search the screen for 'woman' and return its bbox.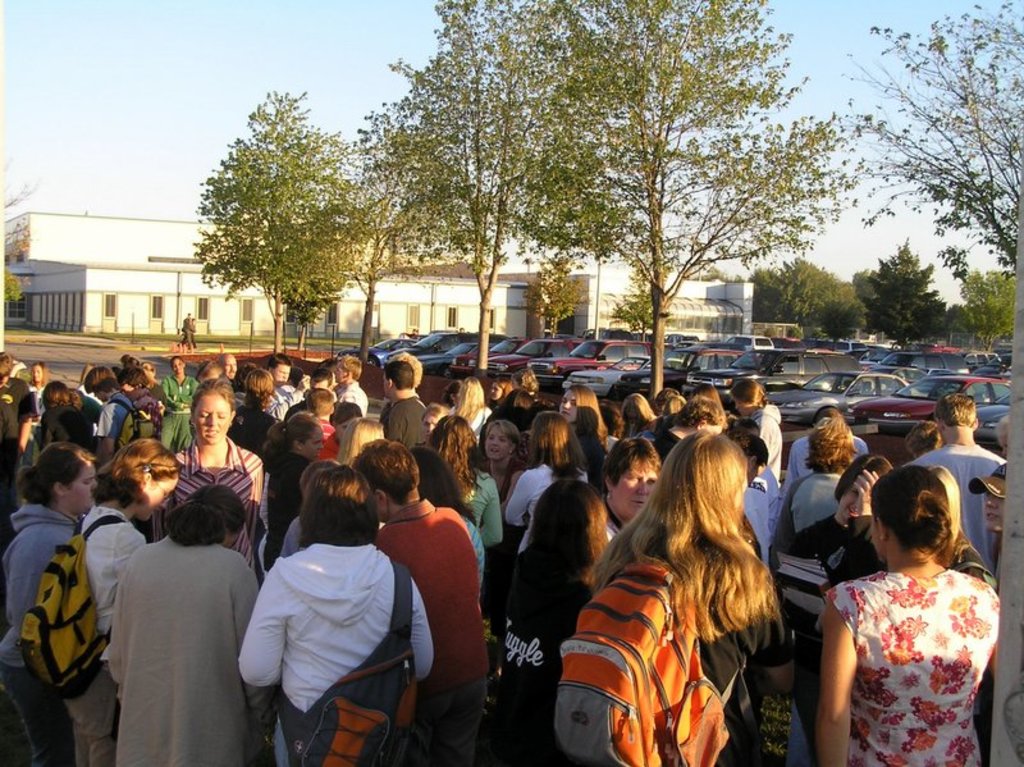
Found: (left=259, top=414, right=325, bottom=569).
